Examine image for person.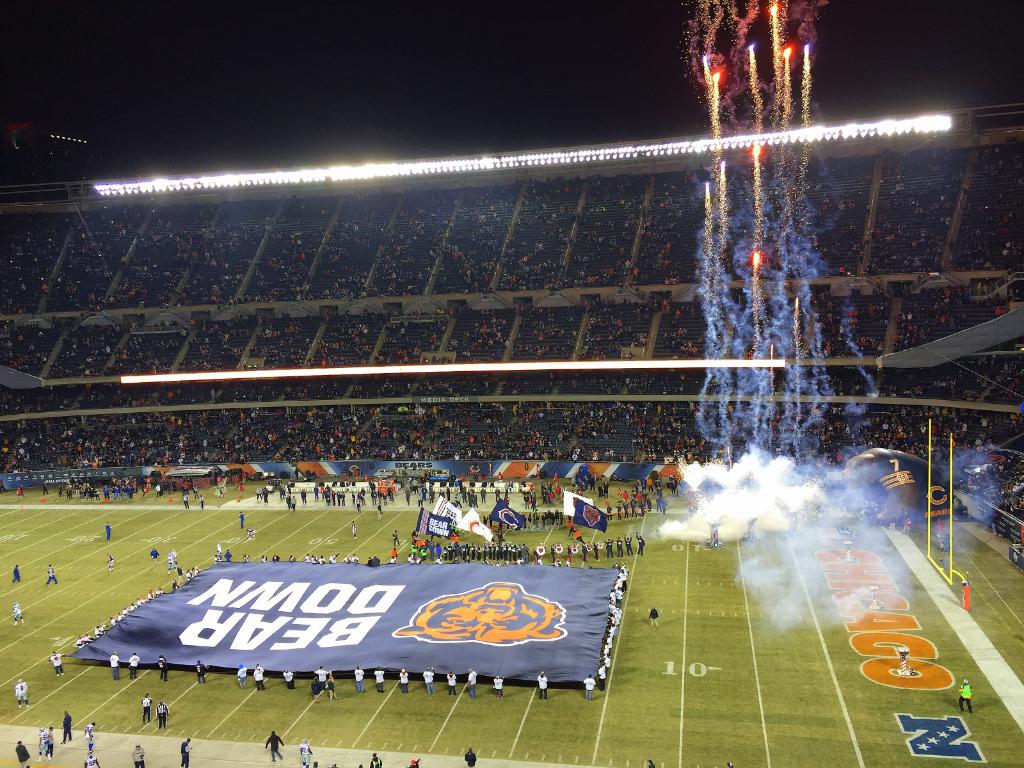
Examination result: (x1=191, y1=565, x2=198, y2=575).
